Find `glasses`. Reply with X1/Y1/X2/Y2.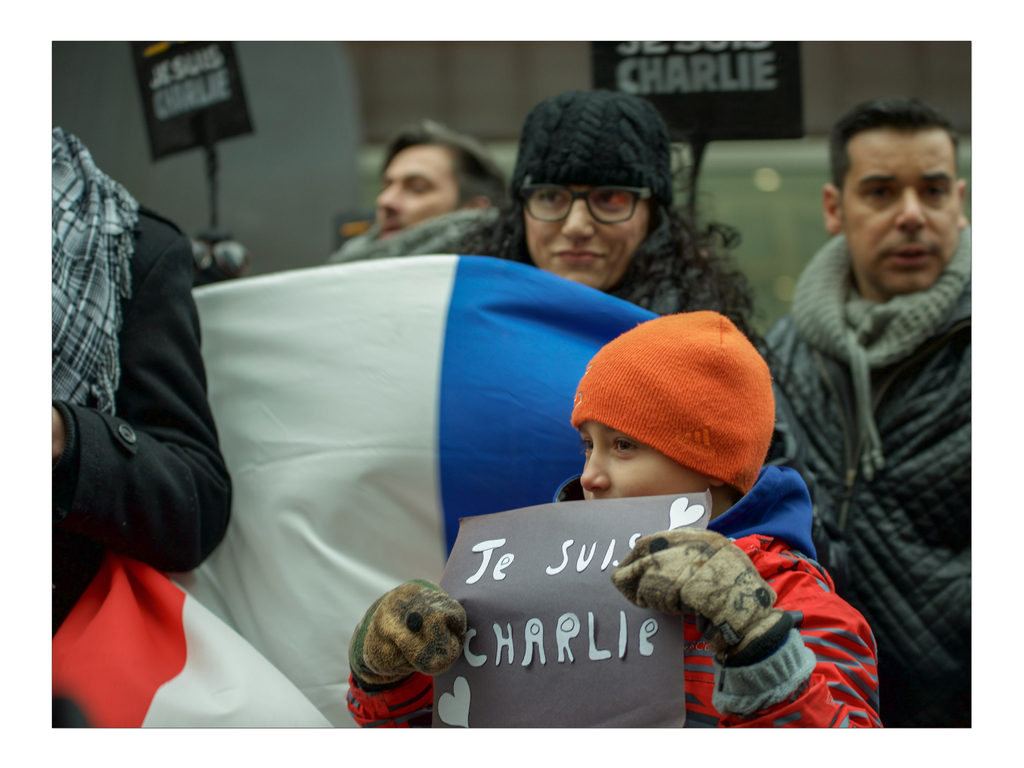
516/185/648/229.
